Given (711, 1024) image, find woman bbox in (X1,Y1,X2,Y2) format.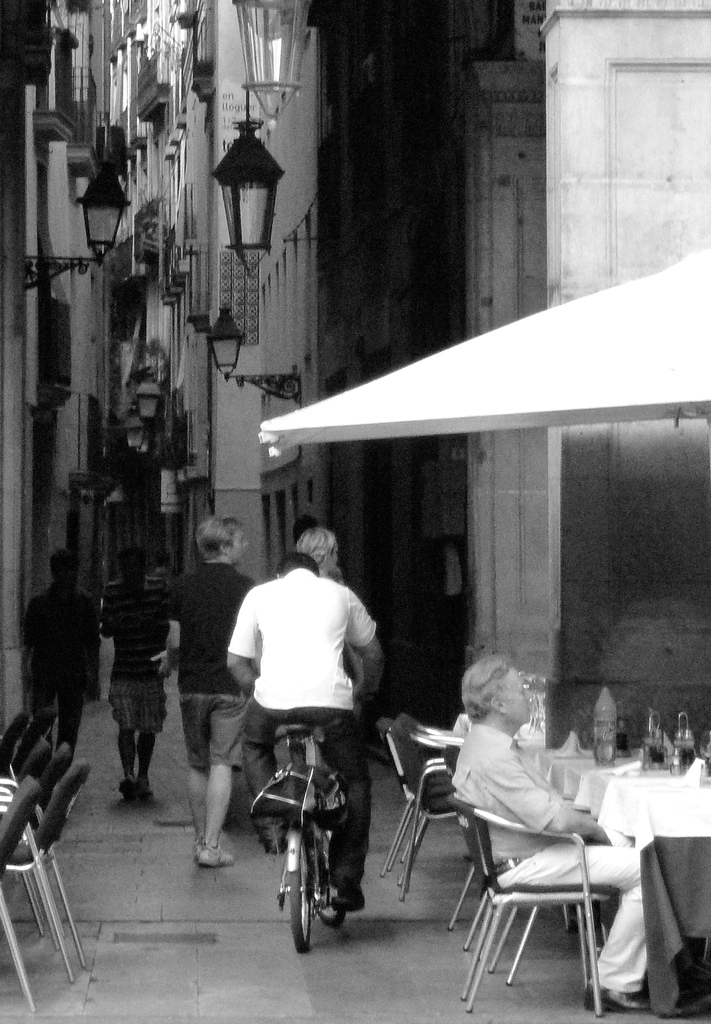
(296,526,366,685).
